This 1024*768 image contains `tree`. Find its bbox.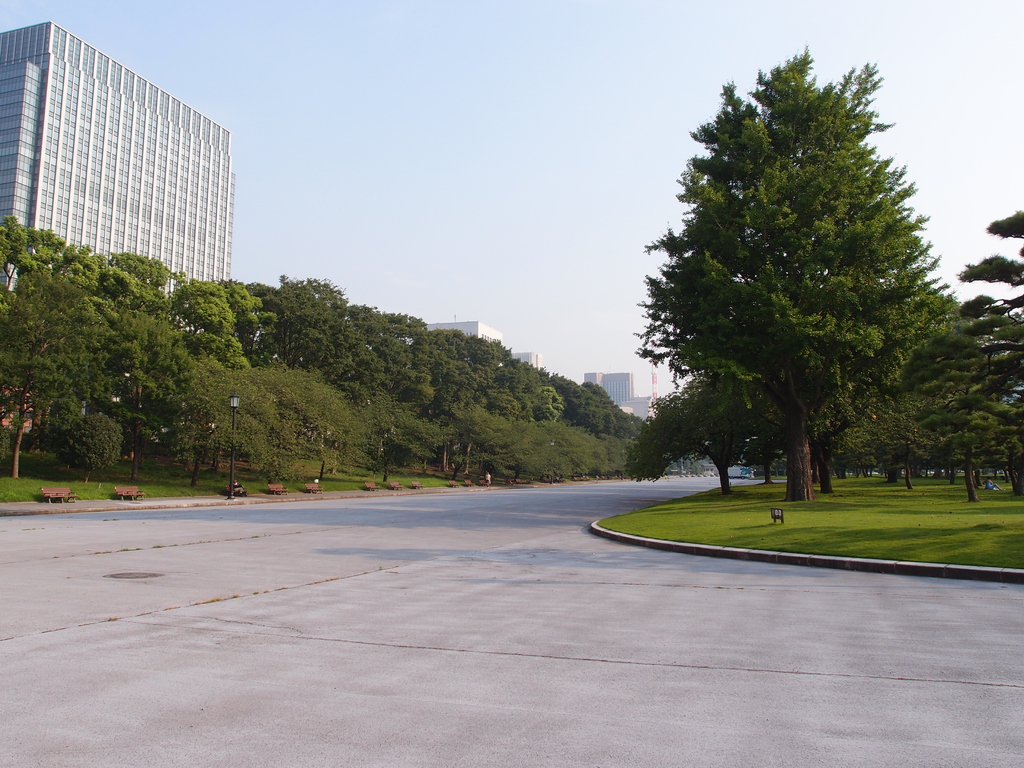
(left=552, top=417, right=650, bottom=483).
